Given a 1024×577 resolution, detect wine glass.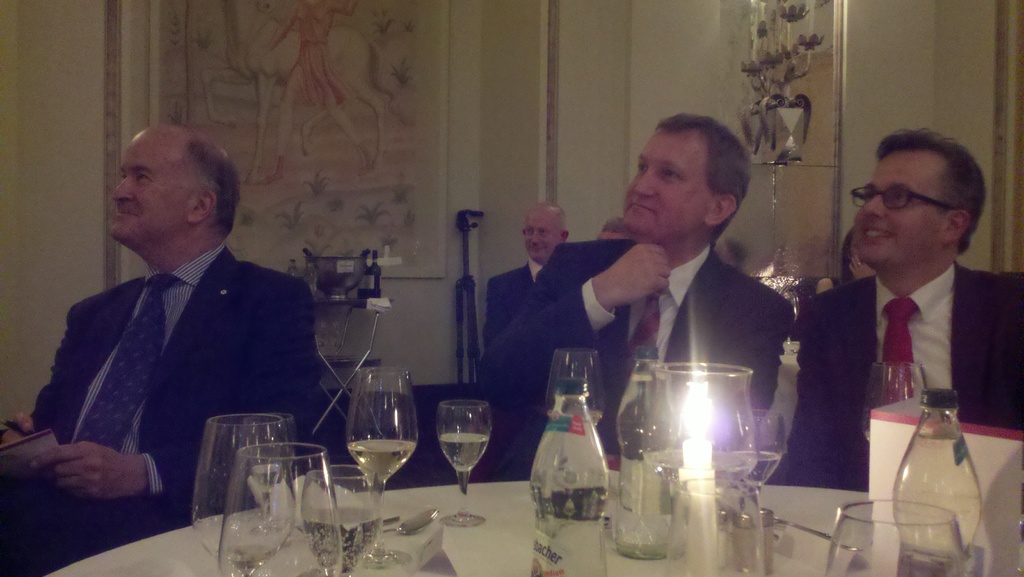
rect(344, 368, 421, 563).
